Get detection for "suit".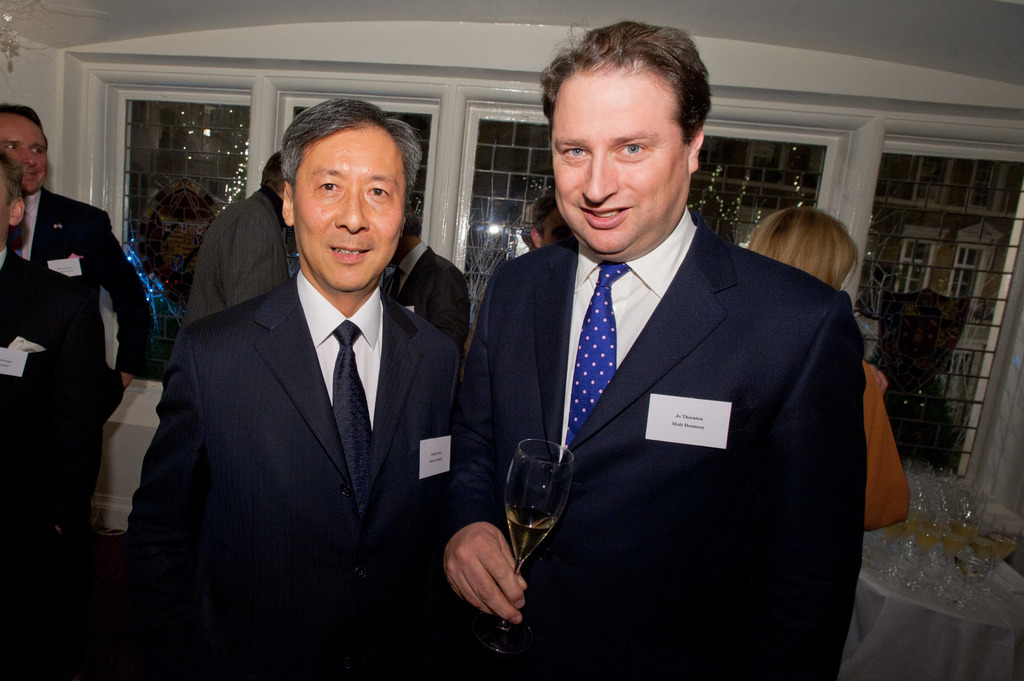
Detection: Rect(383, 240, 465, 341).
